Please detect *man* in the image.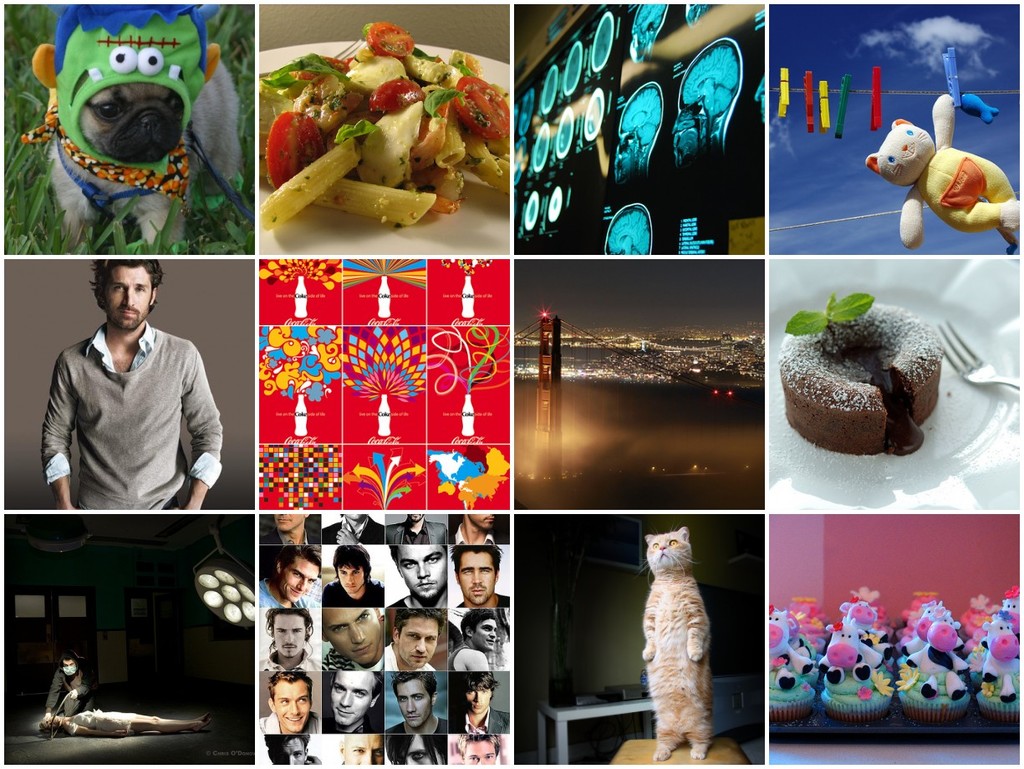
<box>388,670,448,732</box>.
